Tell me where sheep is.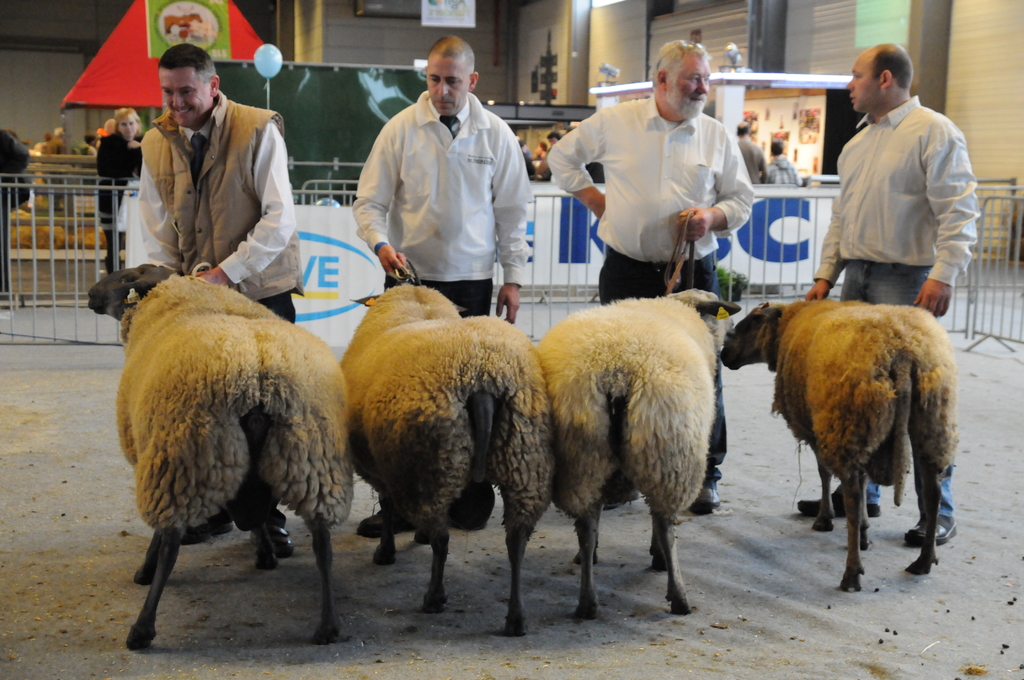
sheep is at rect(538, 285, 744, 615).
